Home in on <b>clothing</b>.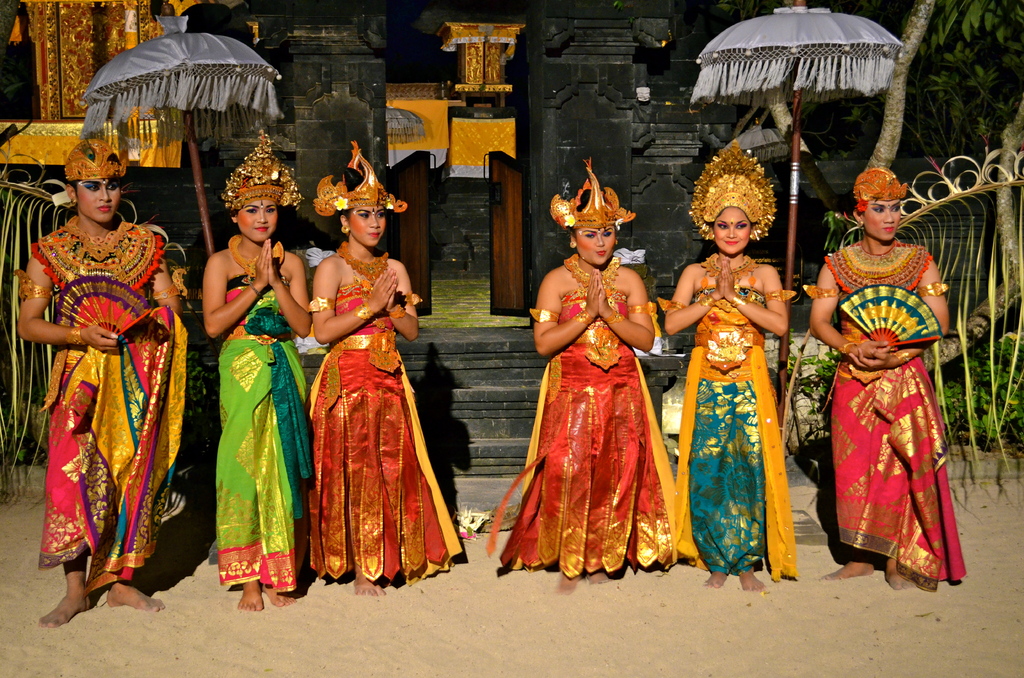
Homed in at (left=26, top=213, right=194, bottom=600).
